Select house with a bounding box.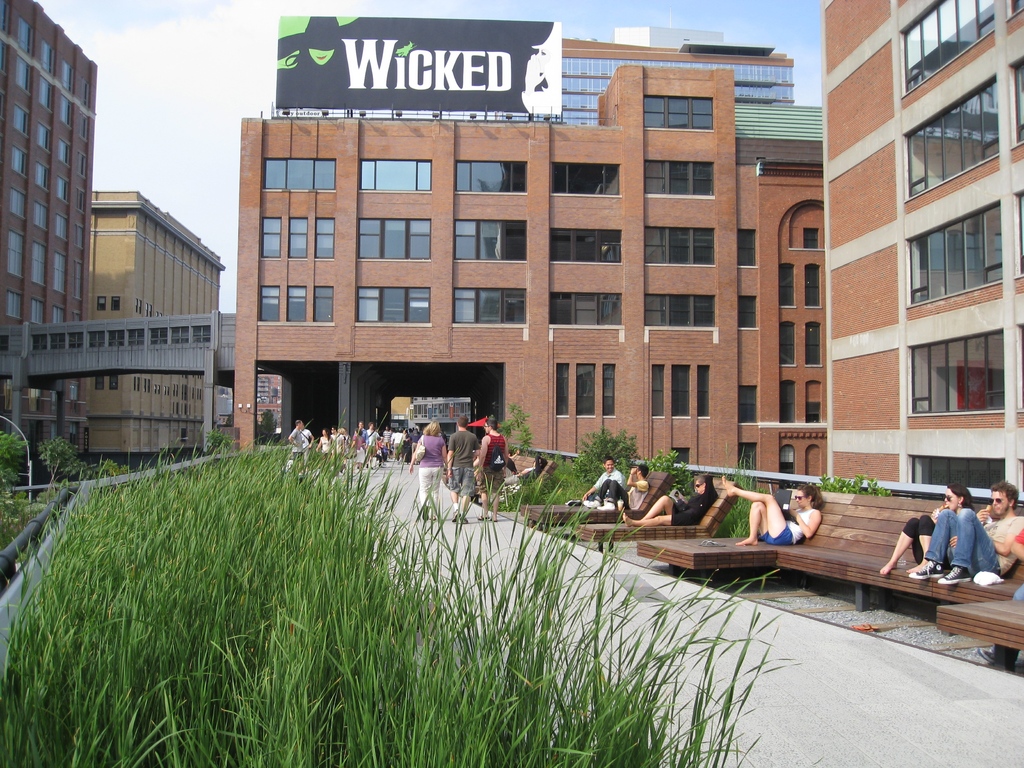
x1=508 y1=27 x2=793 y2=114.
